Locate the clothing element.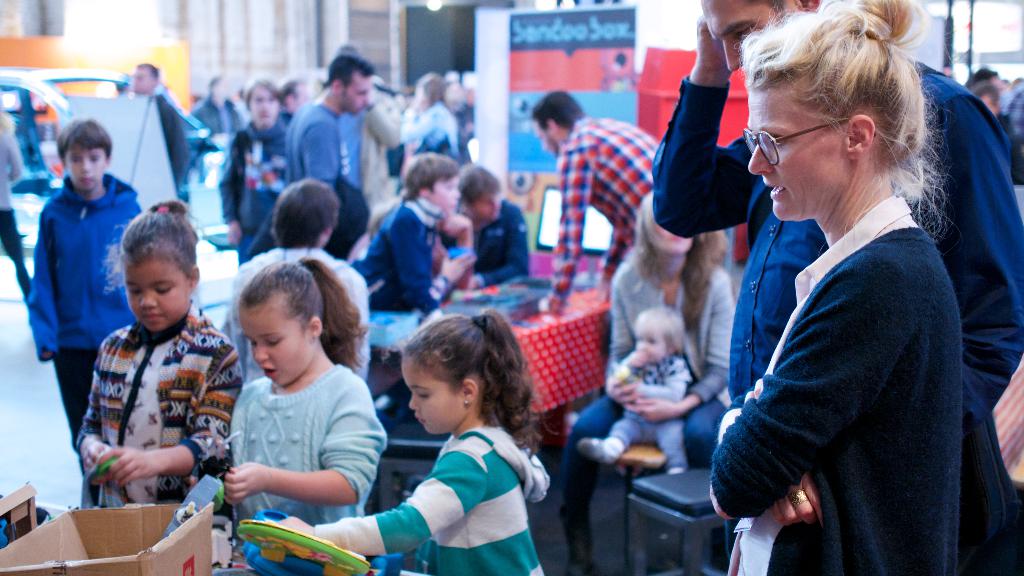
Element bbox: 406 112 457 156.
